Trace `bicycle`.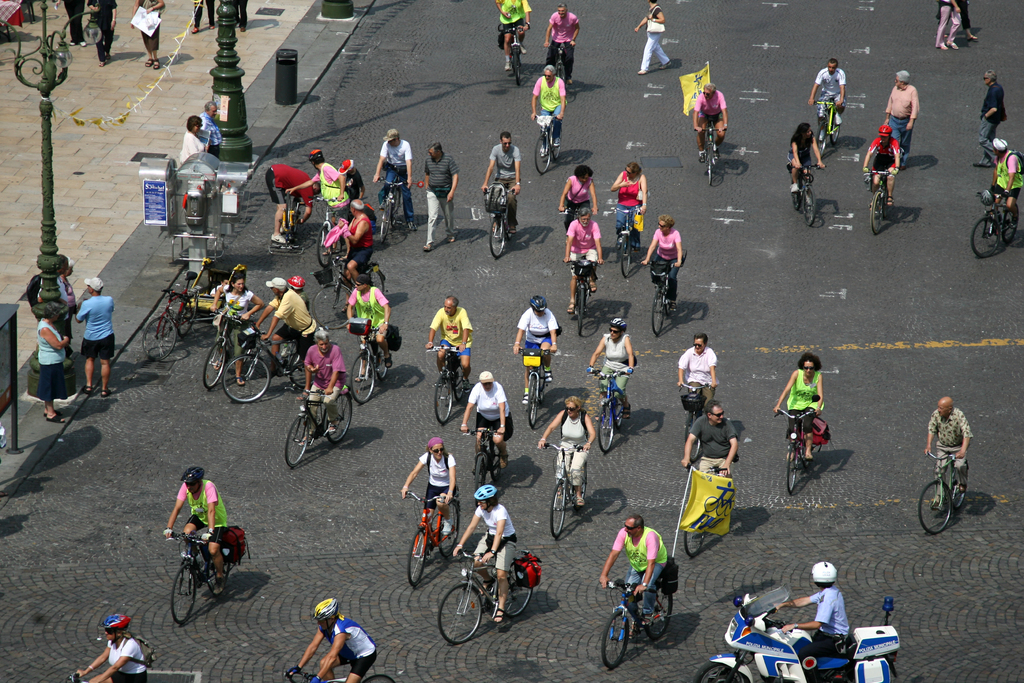
Traced to x1=697 y1=116 x2=728 y2=186.
